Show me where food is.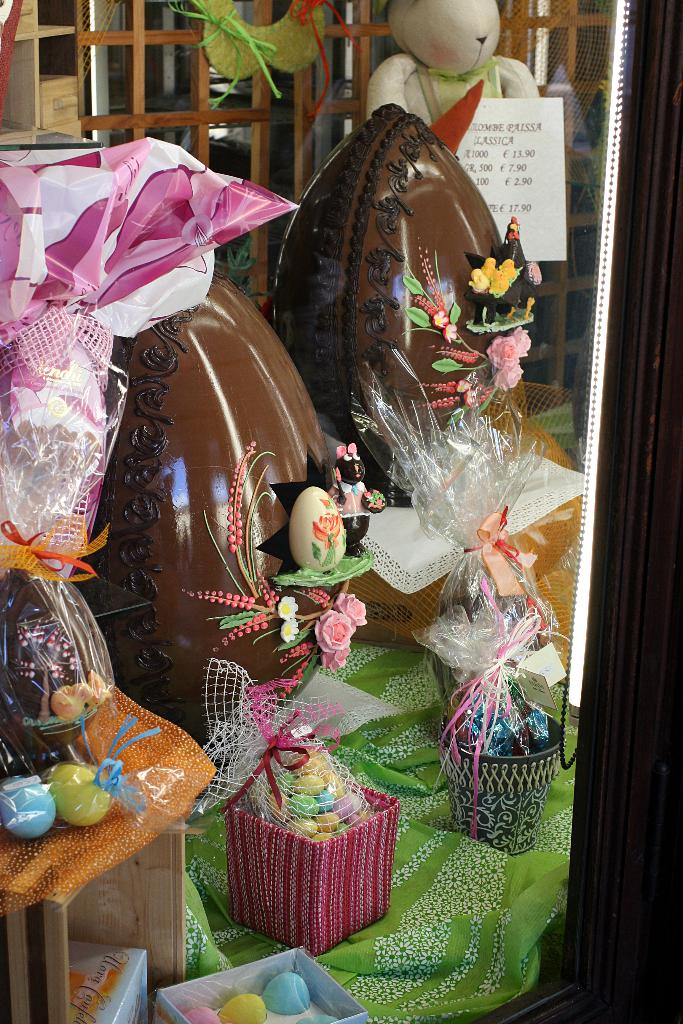
food is at <box>51,767,107,818</box>.
